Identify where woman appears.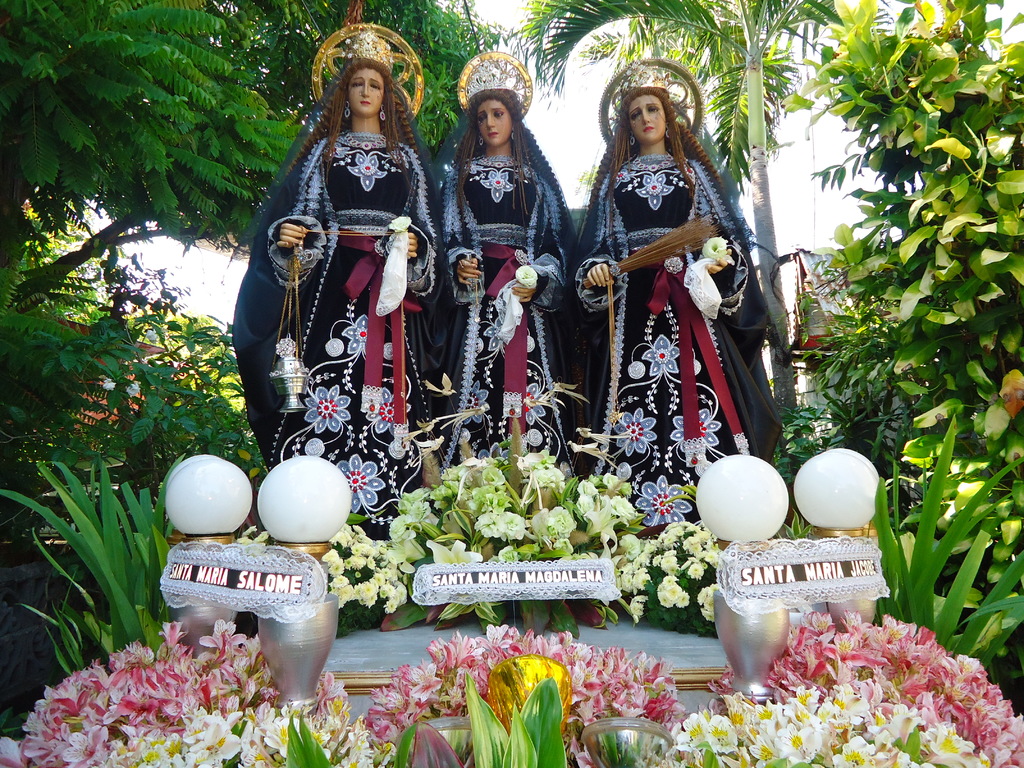
Appears at [x1=572, y1=68, x2=765, y2=500].
